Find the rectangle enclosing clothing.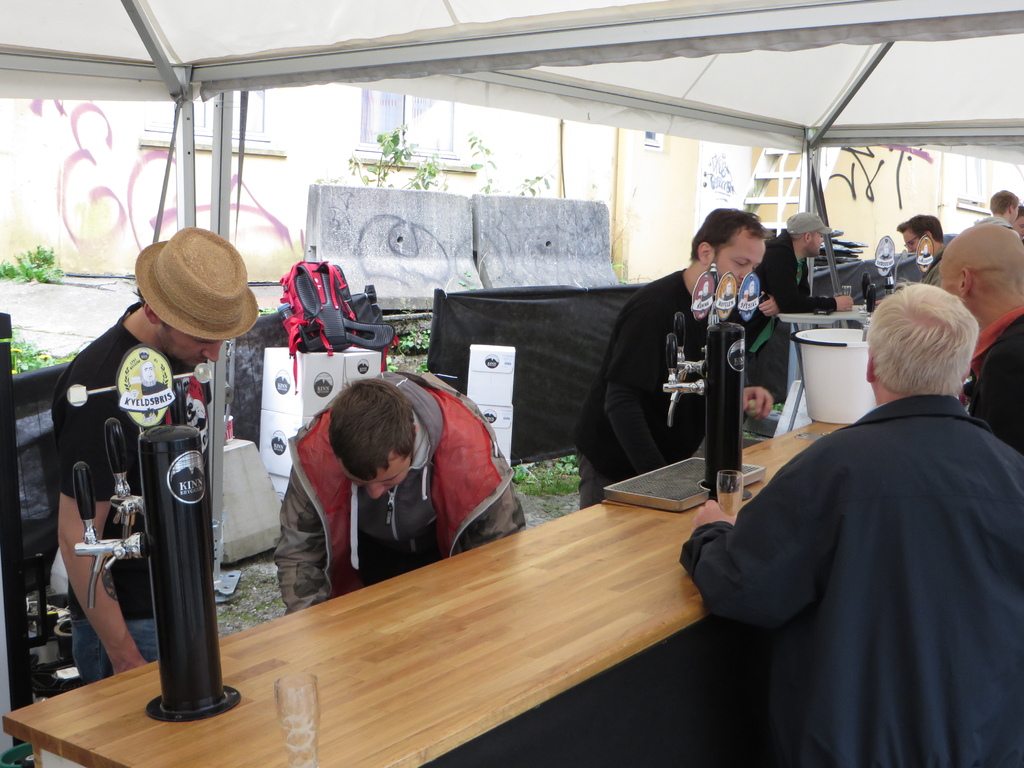
BBox(682, 392, 1023, 767).
